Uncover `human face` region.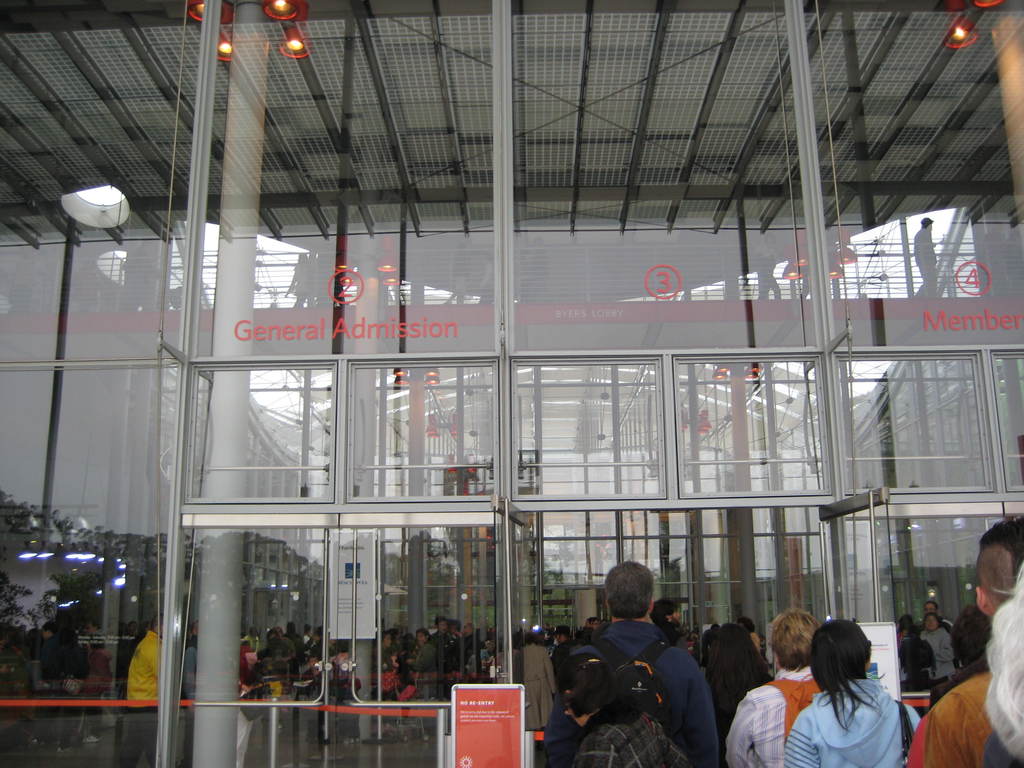
Uncovered: box=[925, 607, 939, 630].
